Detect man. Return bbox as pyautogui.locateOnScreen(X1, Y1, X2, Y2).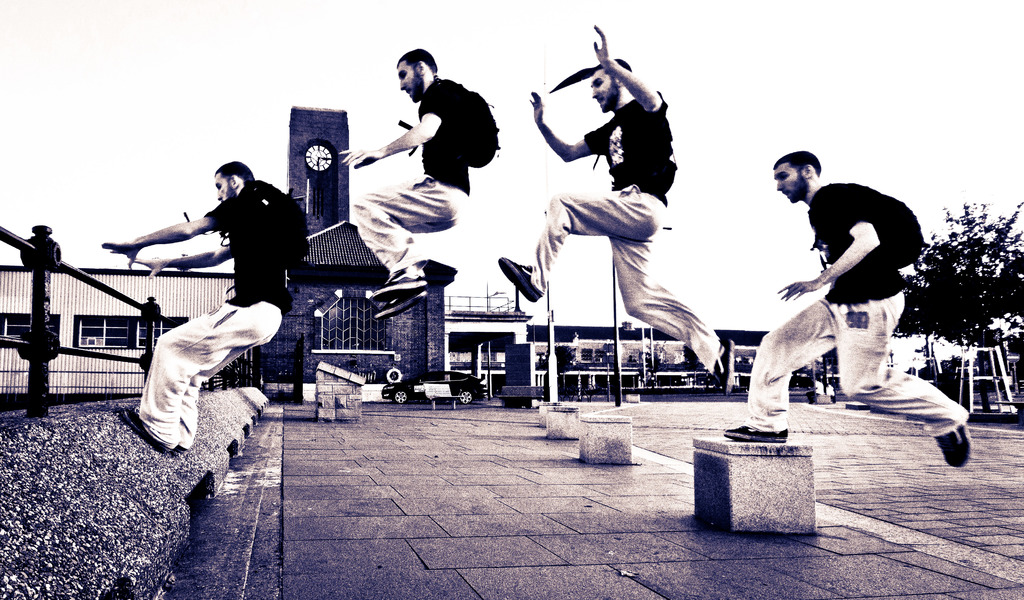
pyautogui.locateOnScreen(490, 28, 733, 386).
